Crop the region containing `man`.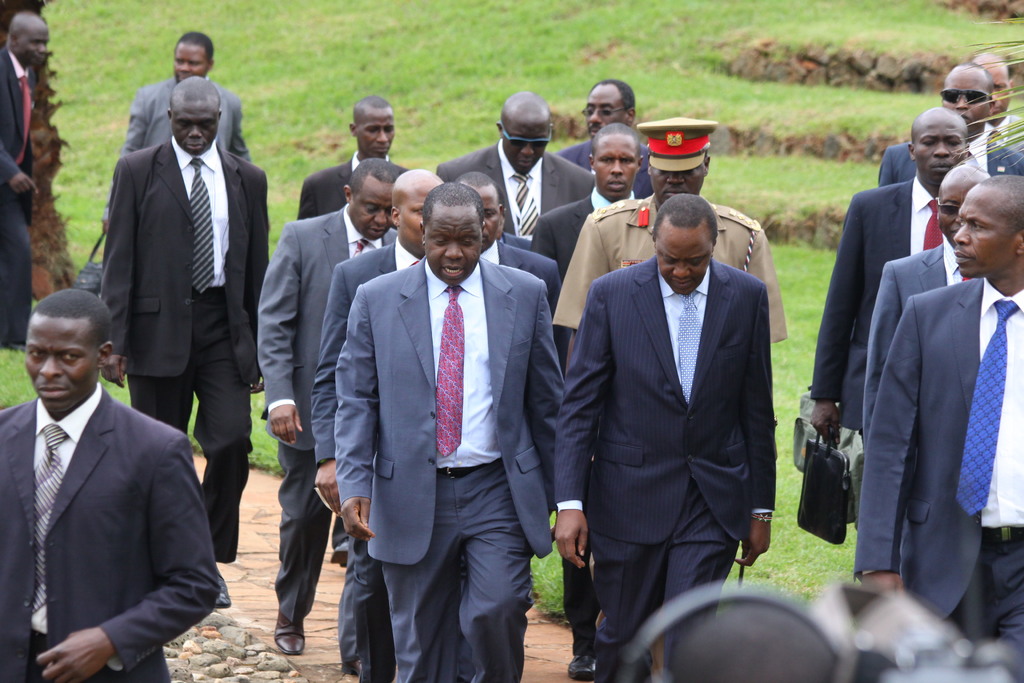
Crop region: left=0, top=11, right=48, bottom=352.
